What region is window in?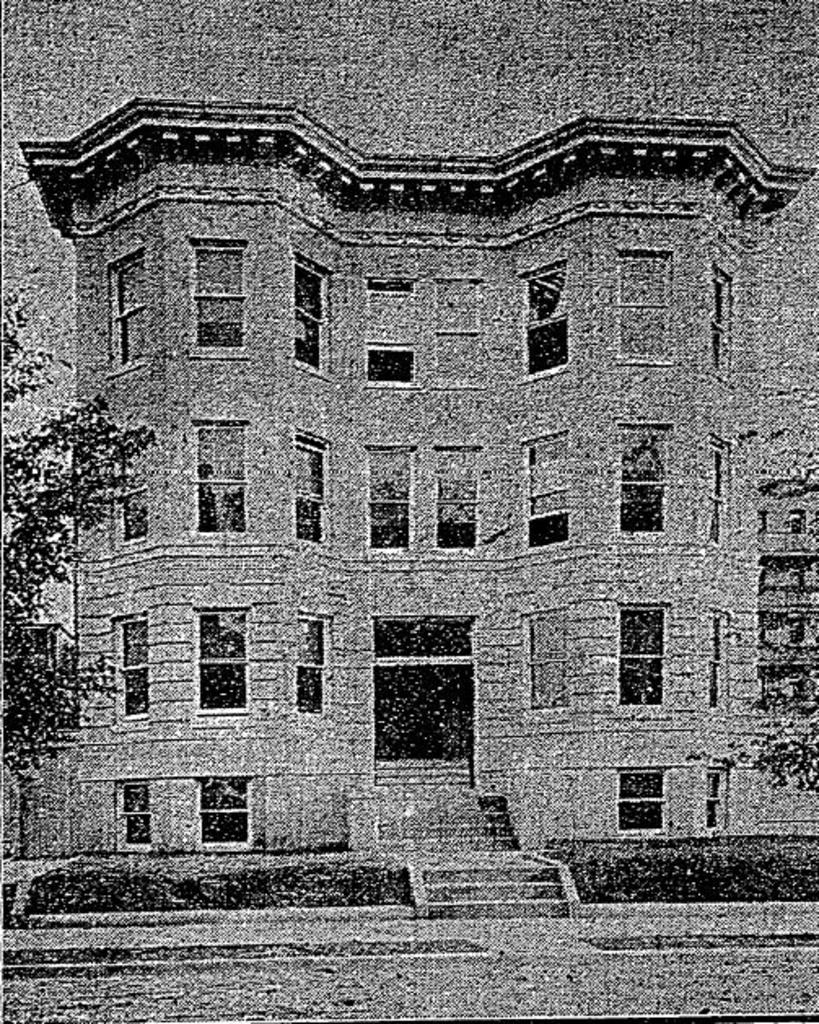
detection(707, 446, 725, 540).
